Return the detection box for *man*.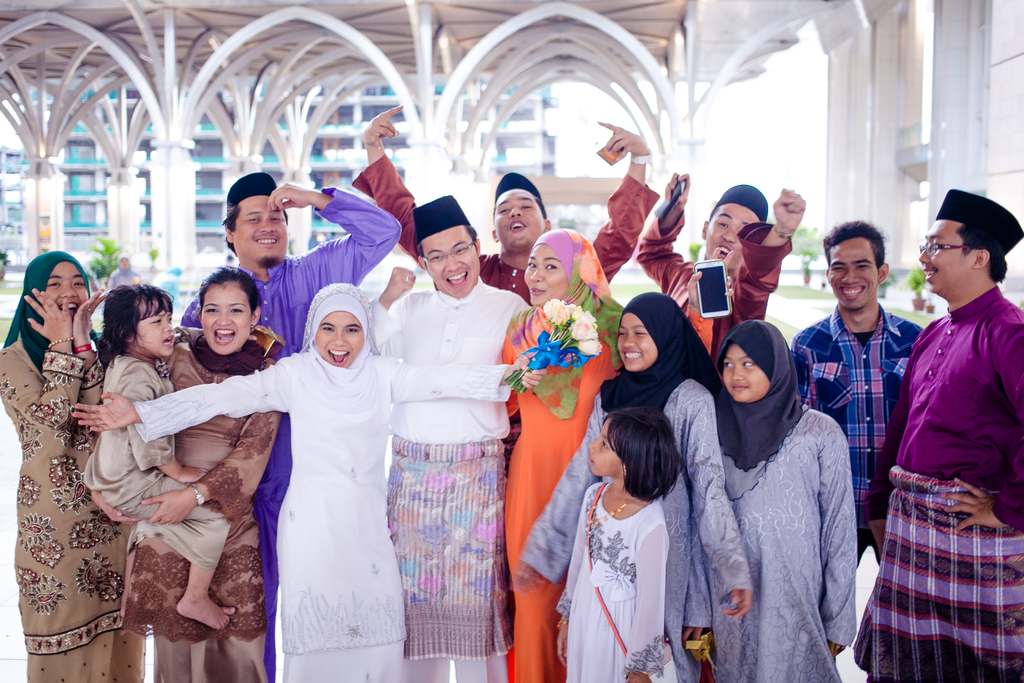
345 97 662 309.
